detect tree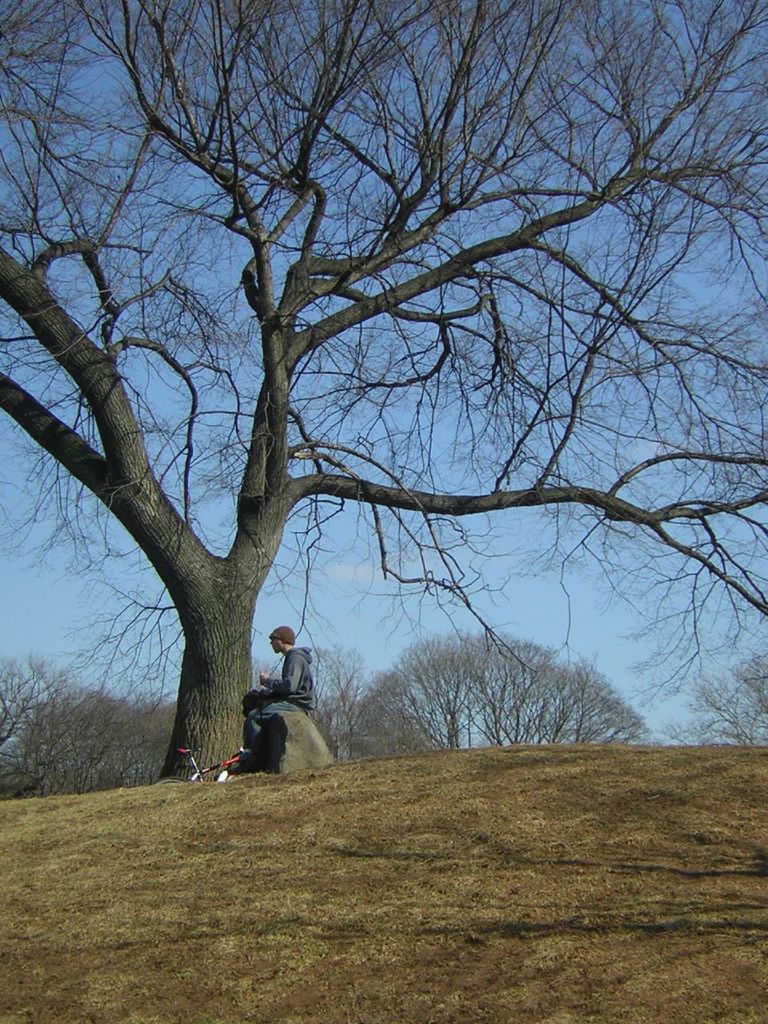
BBox(295, 638, 373, 759)
